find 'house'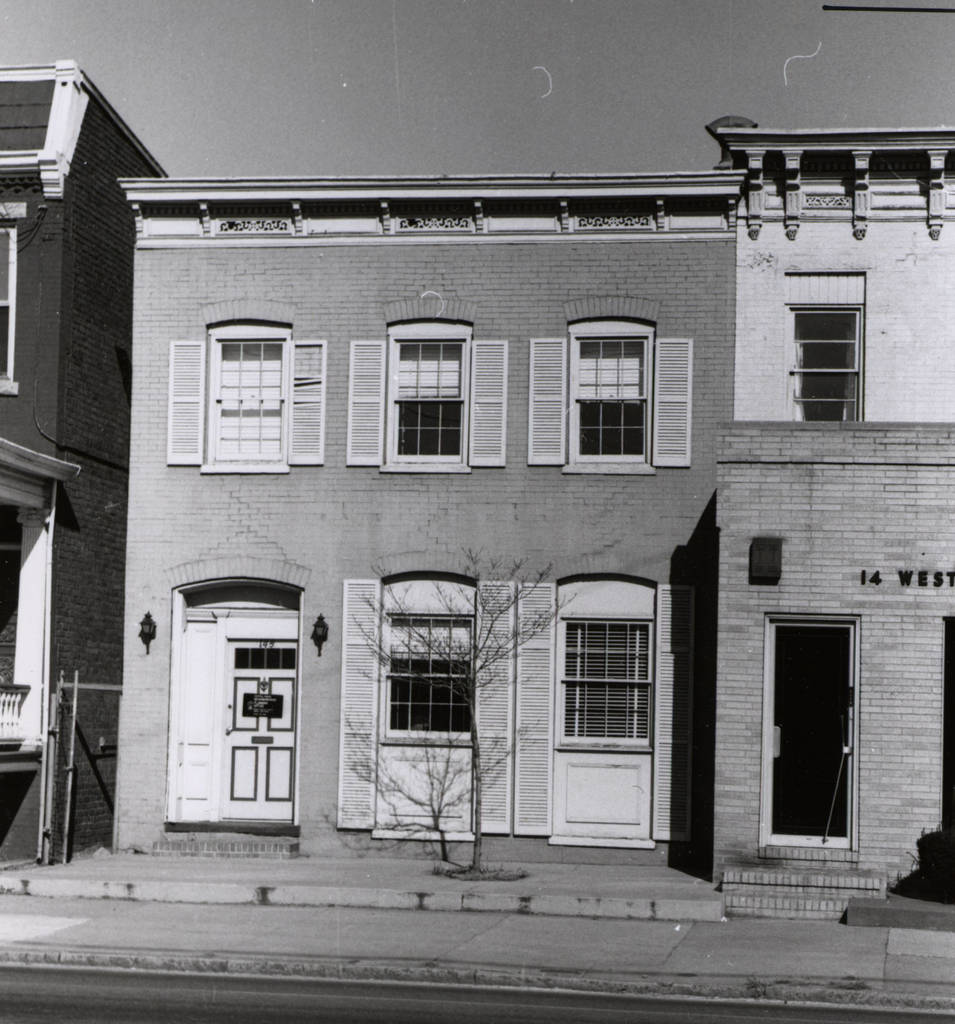
115:123:954:922
